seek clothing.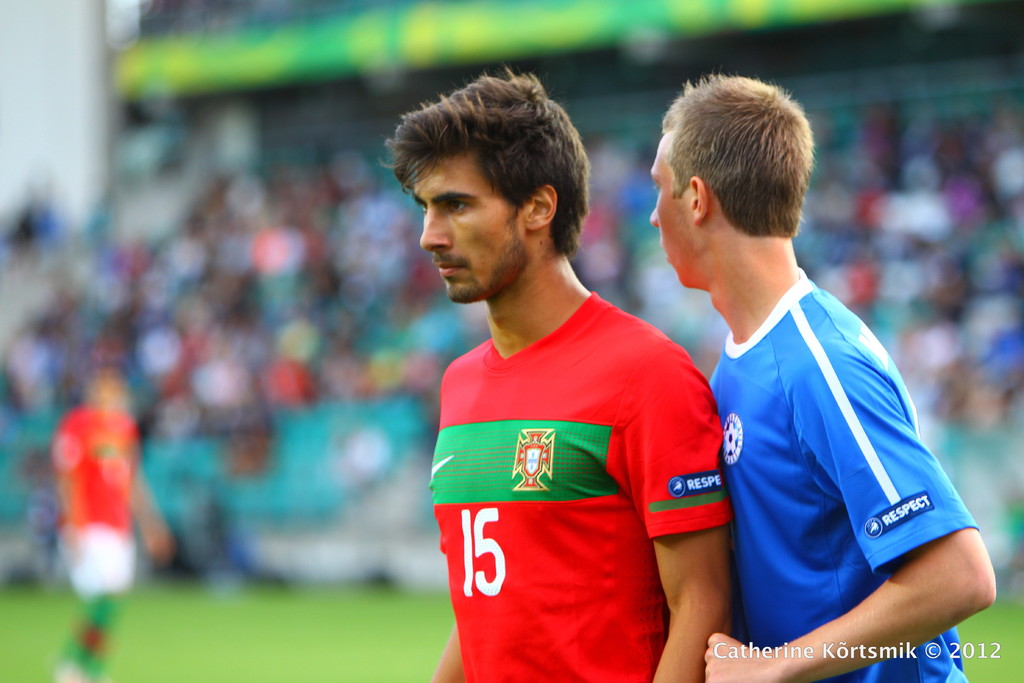
(left=424, top=259, right=719, bottom=659).
